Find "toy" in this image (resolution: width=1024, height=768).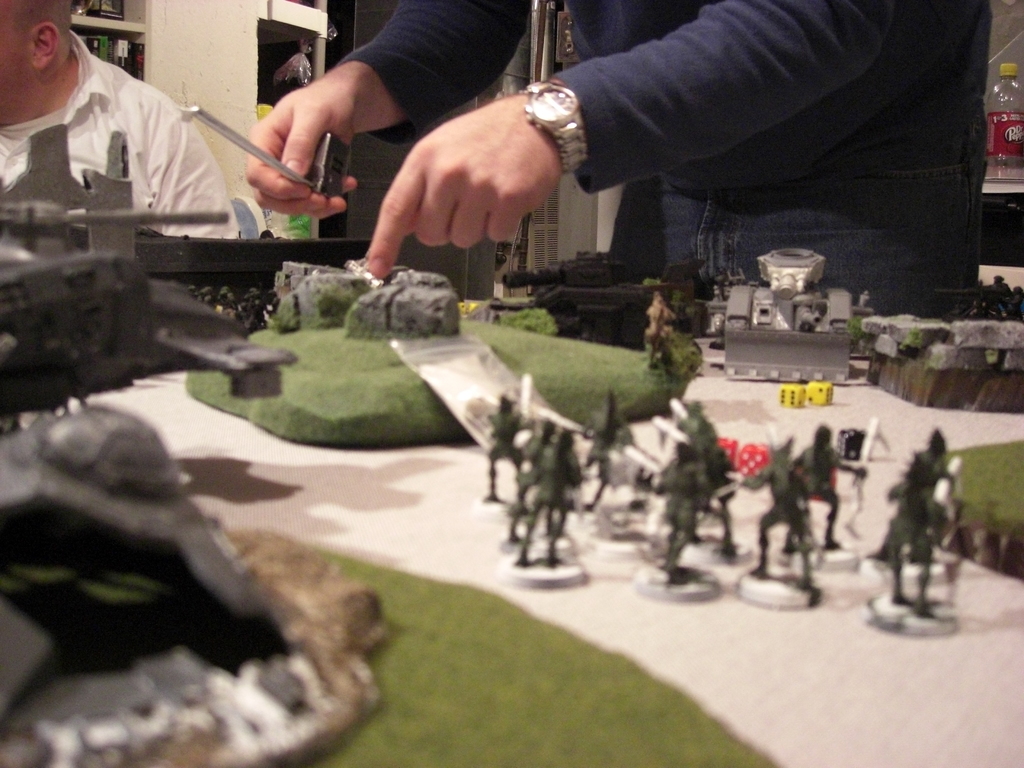
{"x1": 499, "y1": 430, "x2": 584, "y2": 589}.
